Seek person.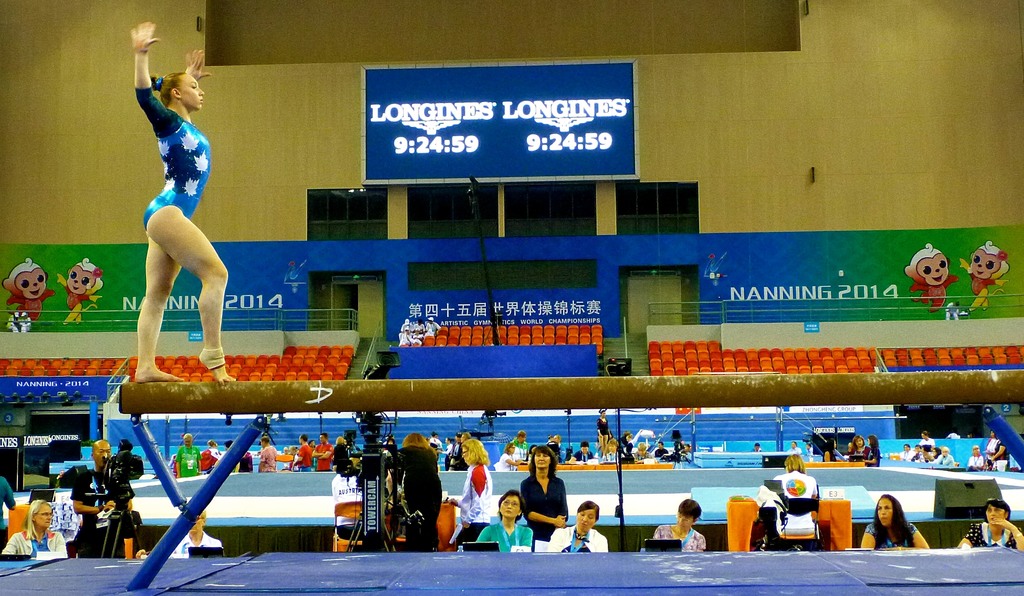
174/434/202/479.
